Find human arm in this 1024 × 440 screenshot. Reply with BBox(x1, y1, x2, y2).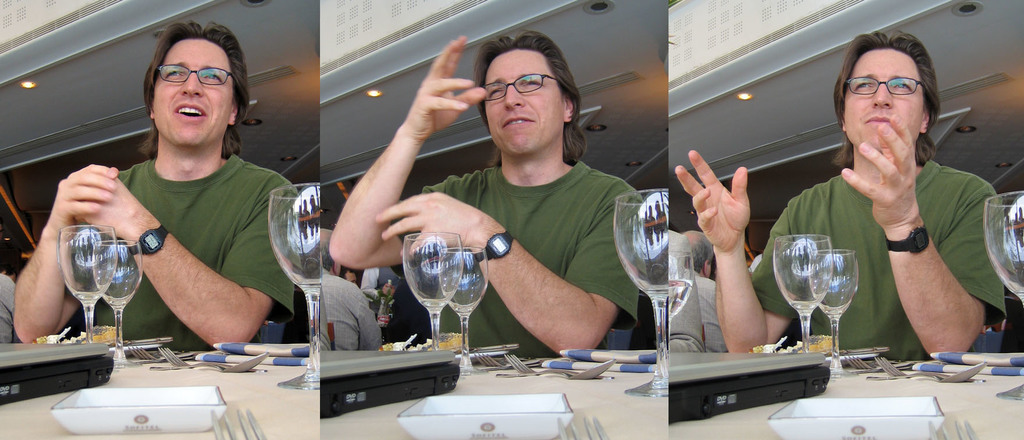
BBox(56, 172, 303, 368).
